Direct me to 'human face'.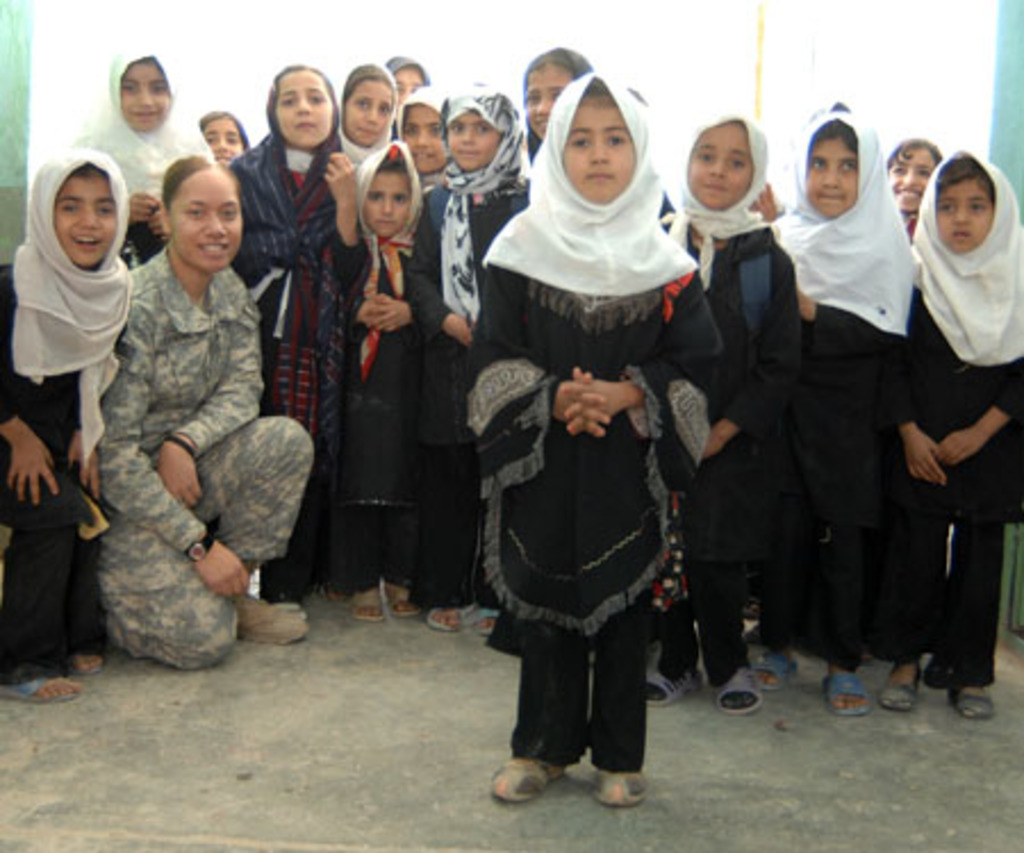
Direction: 400/61/432/93.
